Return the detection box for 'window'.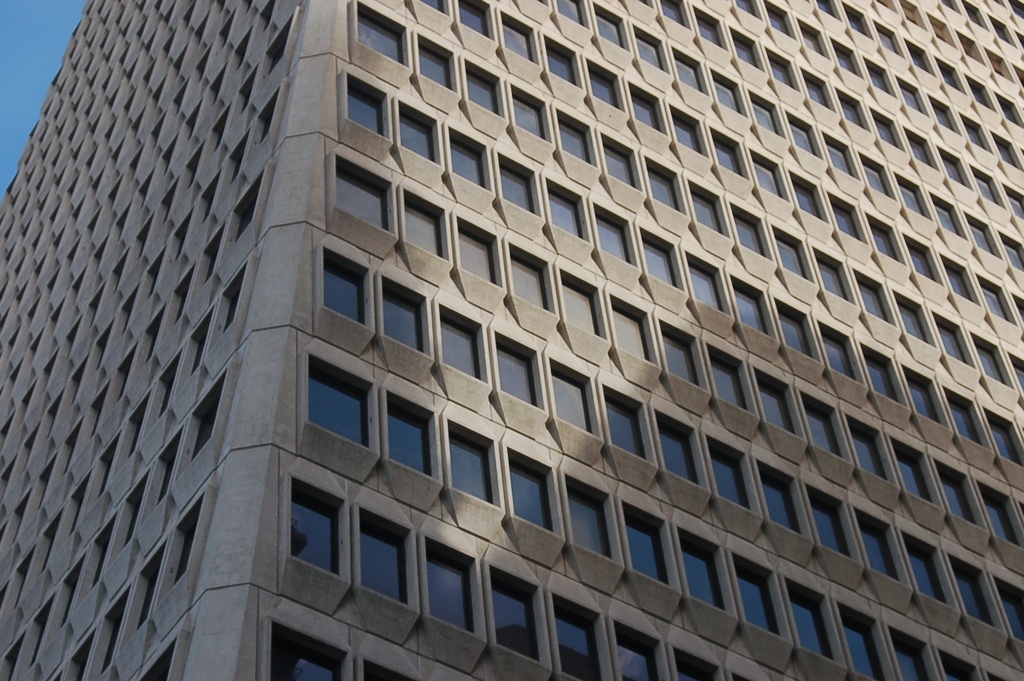
rect(868, 66, 891, 96).
